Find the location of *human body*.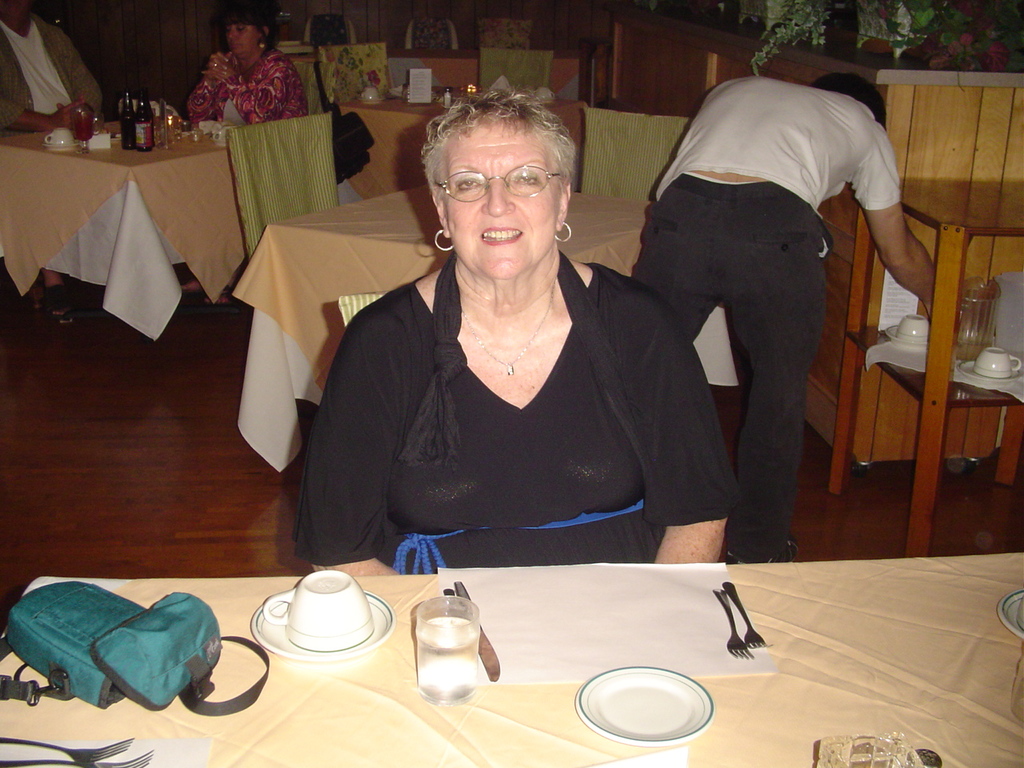
Location: bbox=[628, 30, 887, 590].
